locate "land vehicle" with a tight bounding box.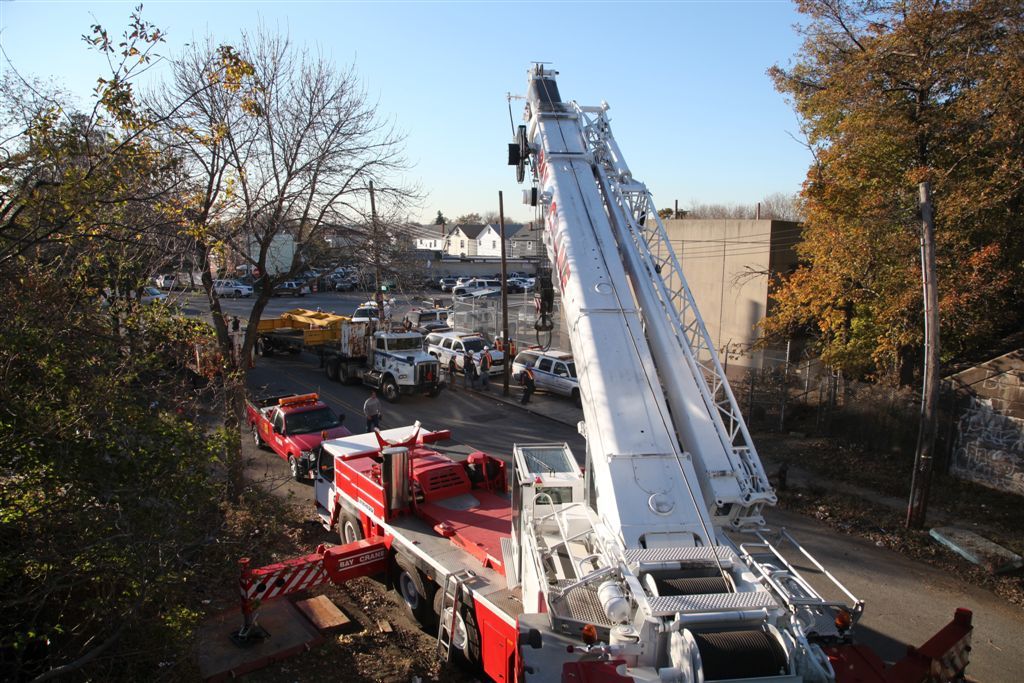
{"x1": 428, "y1": 330, "x2": 510, "y2": 376}.
